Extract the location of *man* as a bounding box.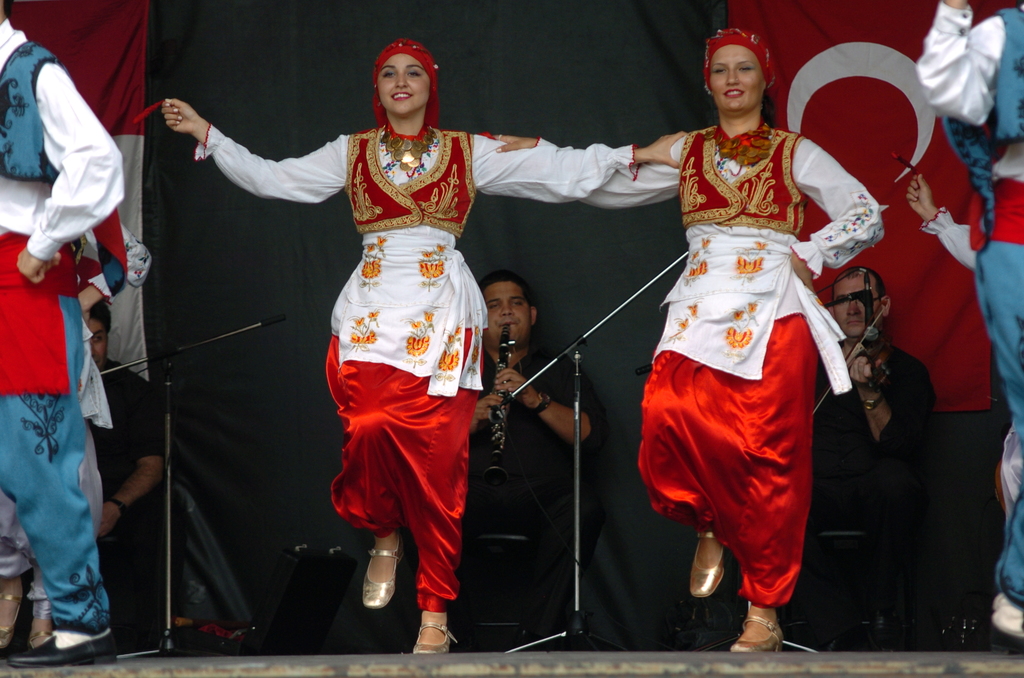
box(0, 0, 144, 663).
